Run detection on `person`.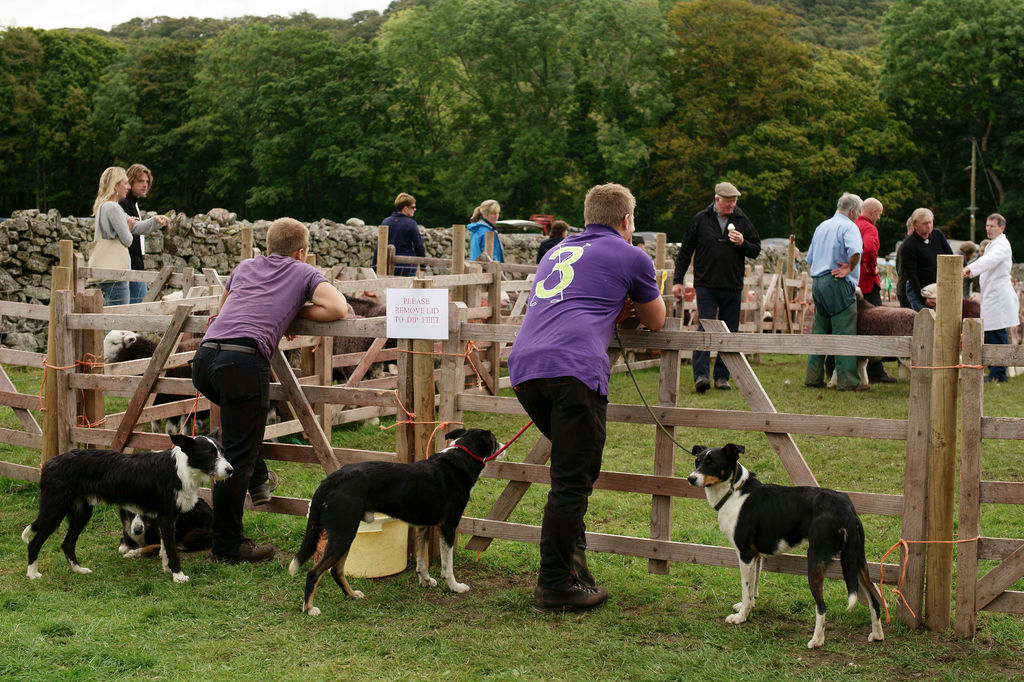
Result: x1=381 y1=191 x2=430 y2=276.
